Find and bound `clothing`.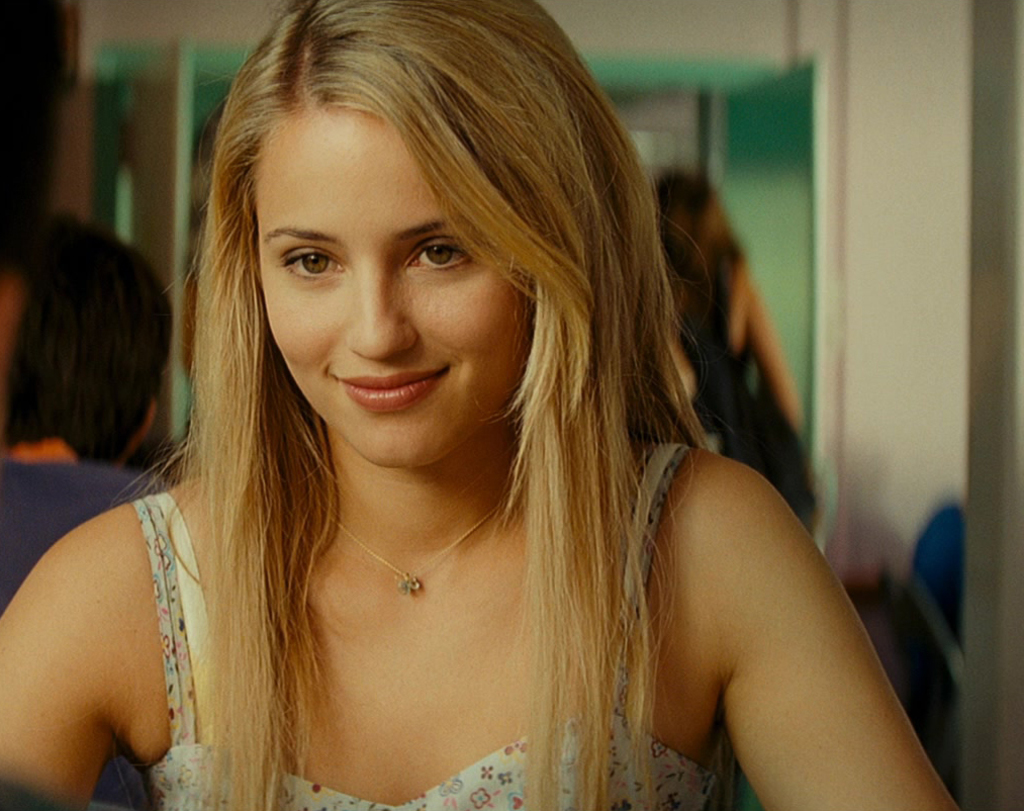
Bound: box(146, 433, 733, 800).
